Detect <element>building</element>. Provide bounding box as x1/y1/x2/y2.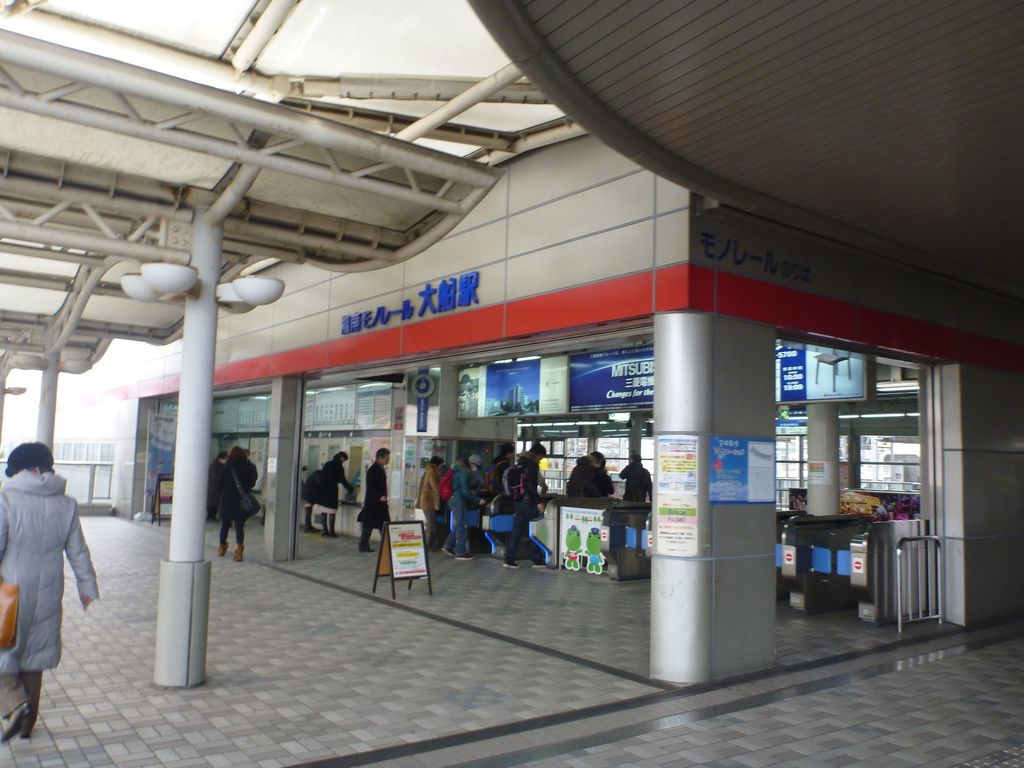
55/135/1023/682.
